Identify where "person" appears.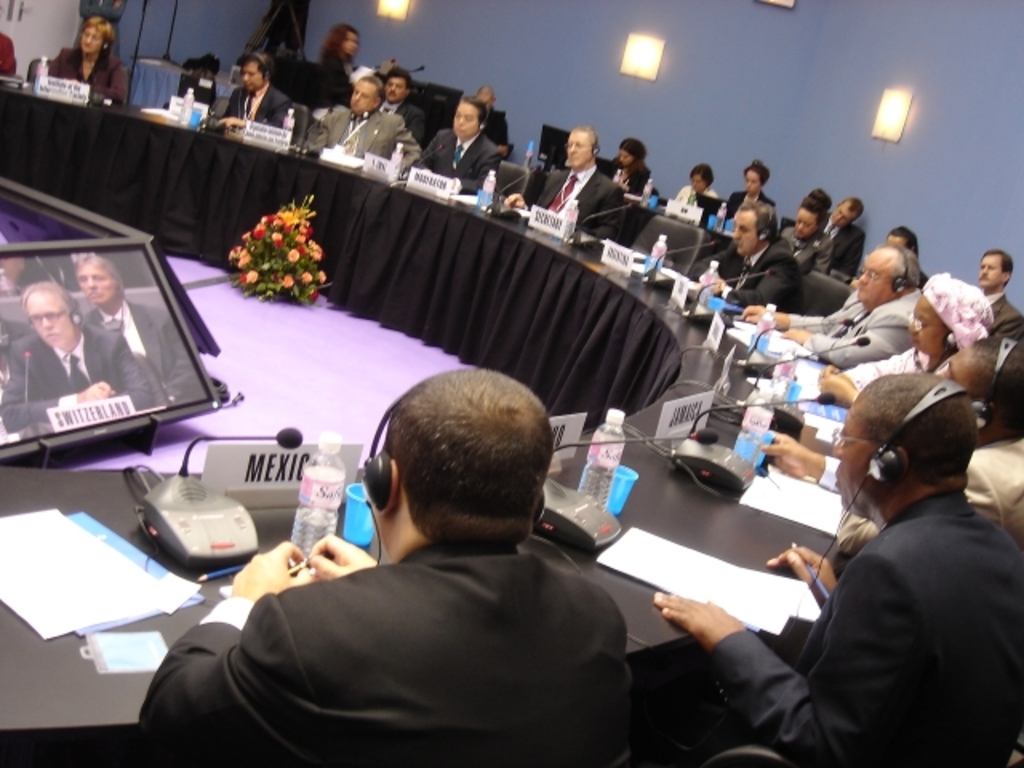
Appears at bbox=(778, 206, 822, 264).
